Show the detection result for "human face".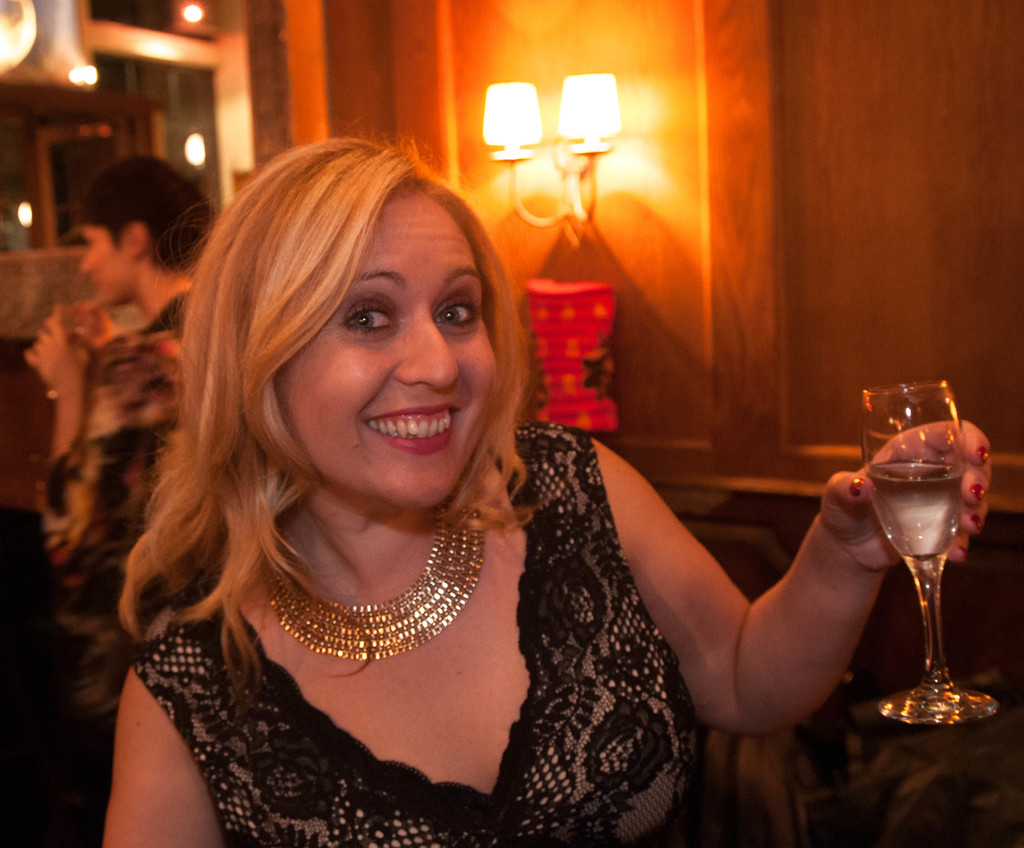
region(77, 222, 138, 300).
